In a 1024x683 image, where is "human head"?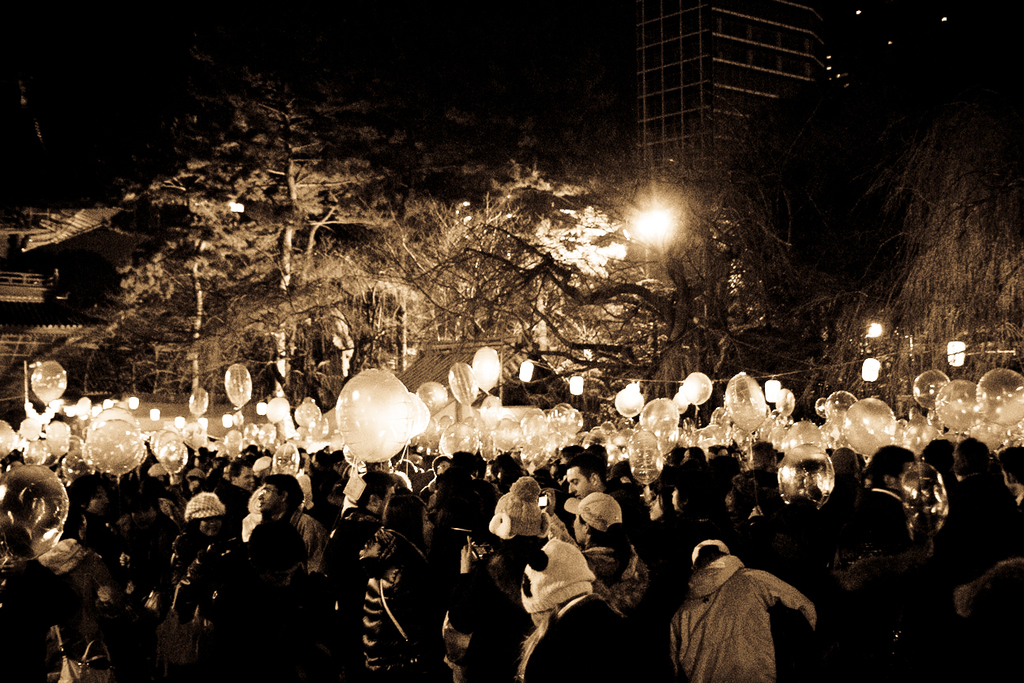
865:440:917:507.
